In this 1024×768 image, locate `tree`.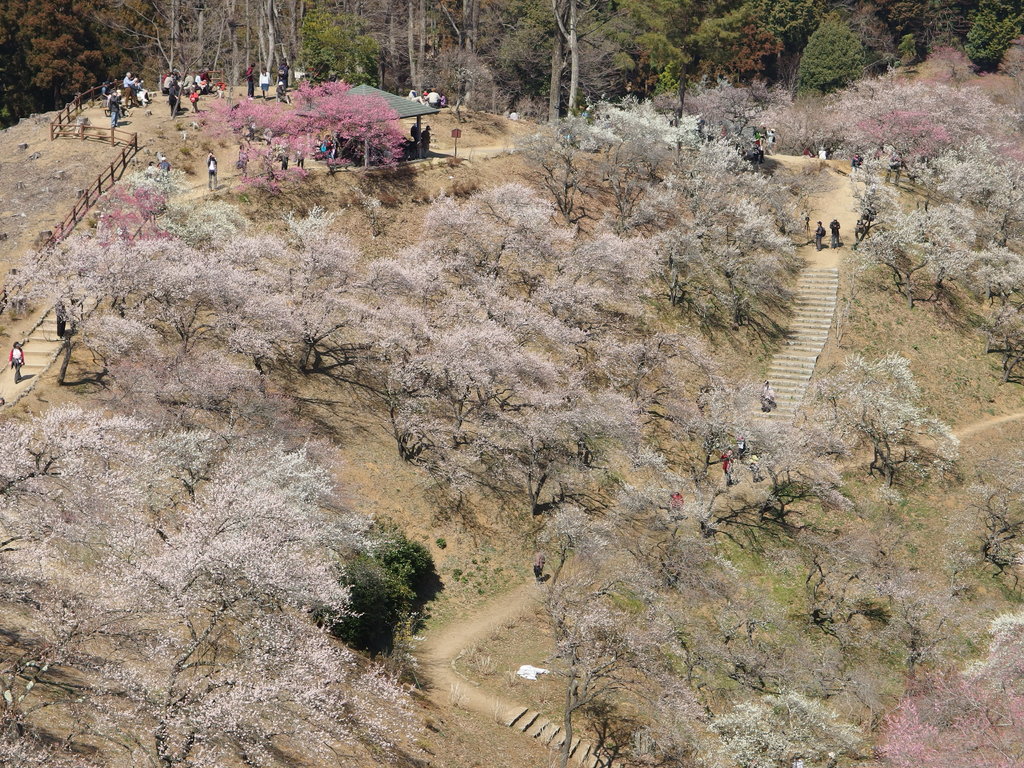
Bounding box: l=577, t=94, r=712, b=157.
